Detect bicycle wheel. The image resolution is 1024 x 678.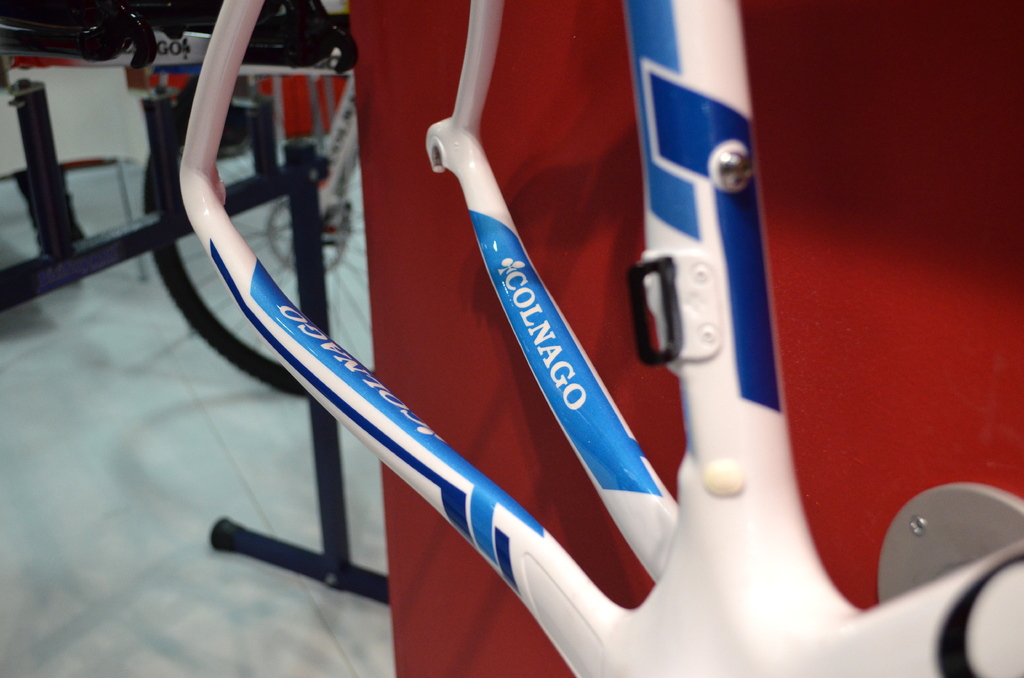
l=154, t=37, r=374, b=401.
